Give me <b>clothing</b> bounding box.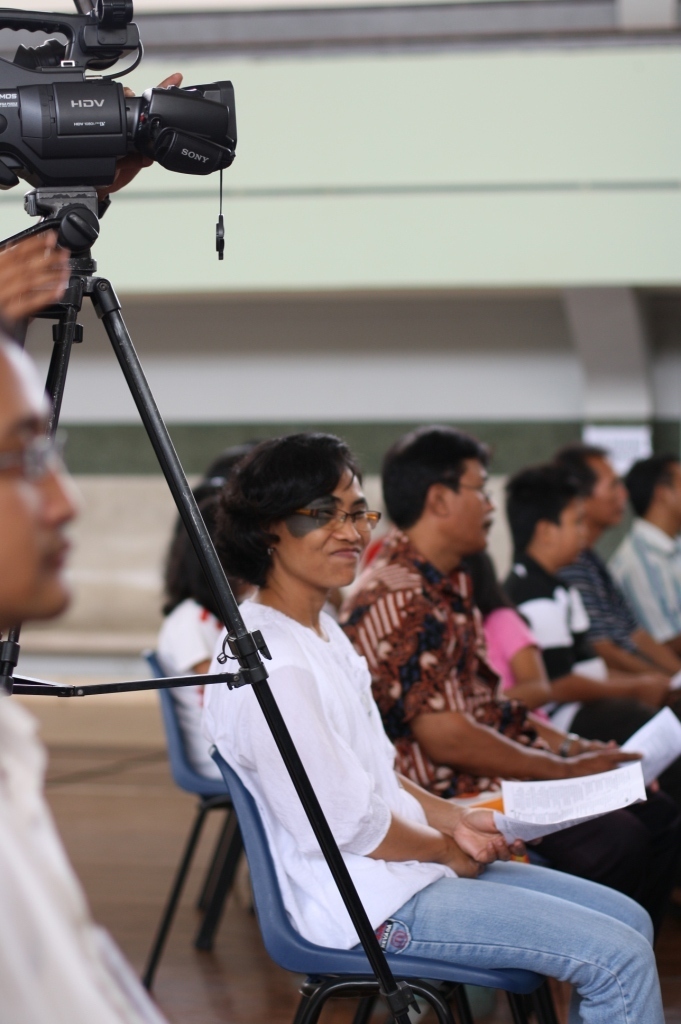
(608,518,680,639).
